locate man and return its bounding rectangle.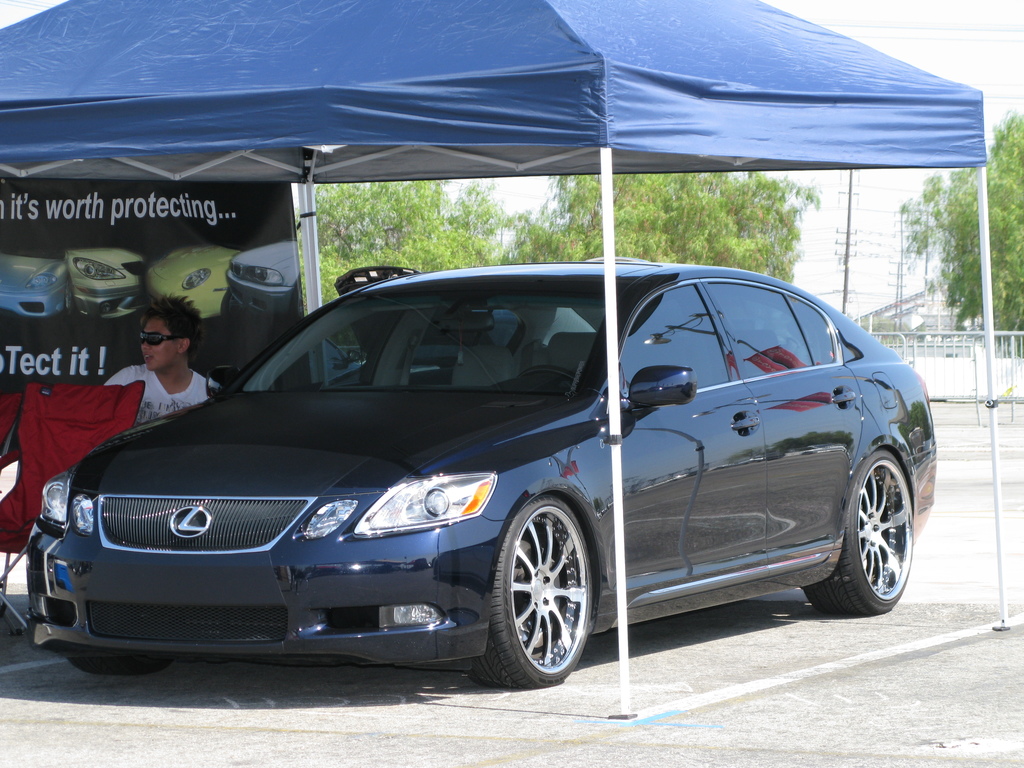
x1=99, y1=297, x2=222, y2=424.
